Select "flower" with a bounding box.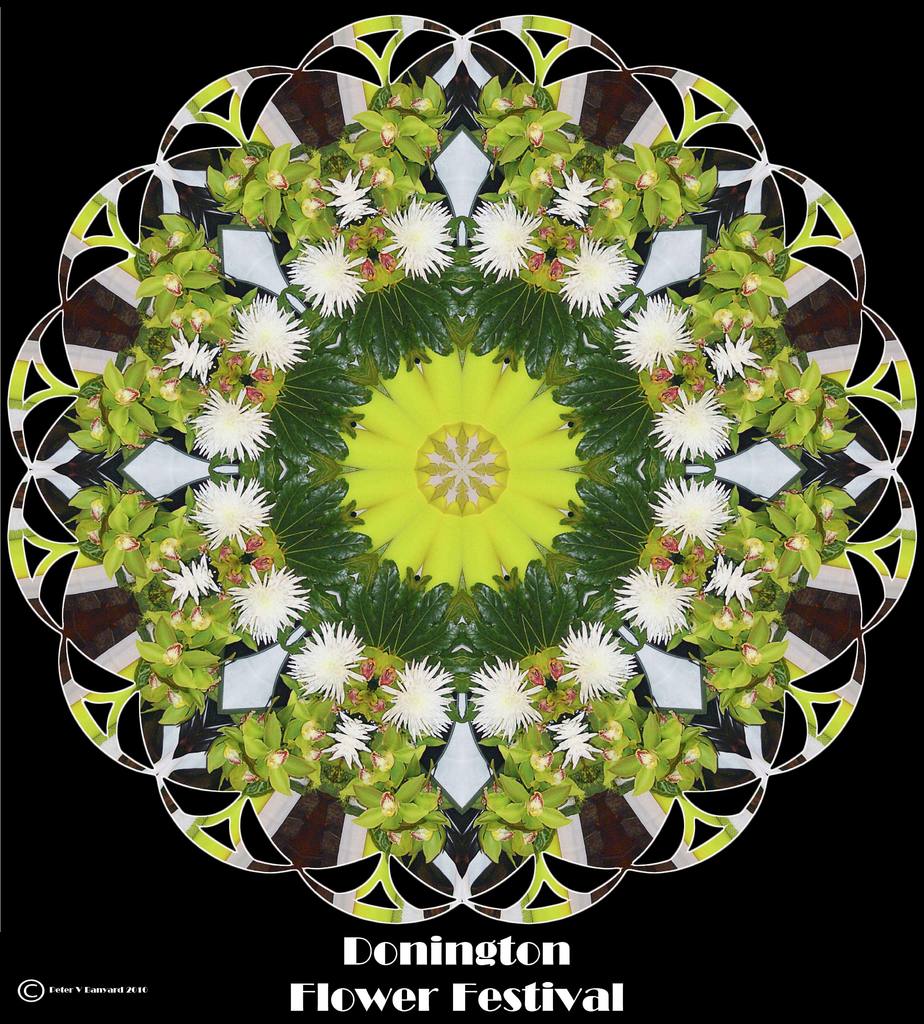
(left=190, top=477, right=275, bottom=550).
